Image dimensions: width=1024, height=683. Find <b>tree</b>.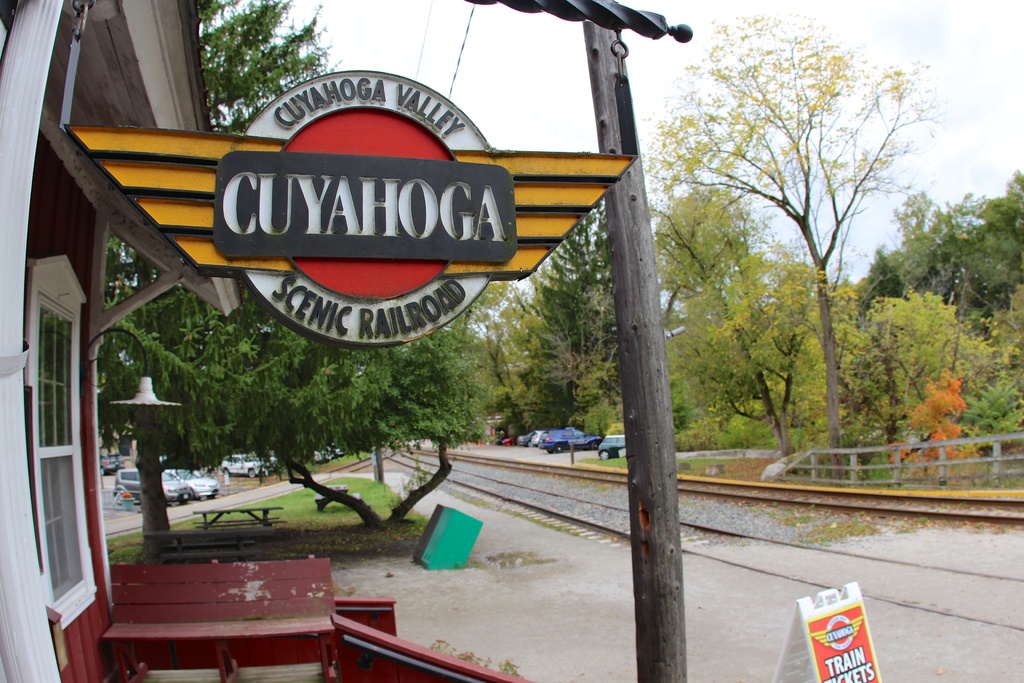
<region>836, 286, 1021, 483</region>.
